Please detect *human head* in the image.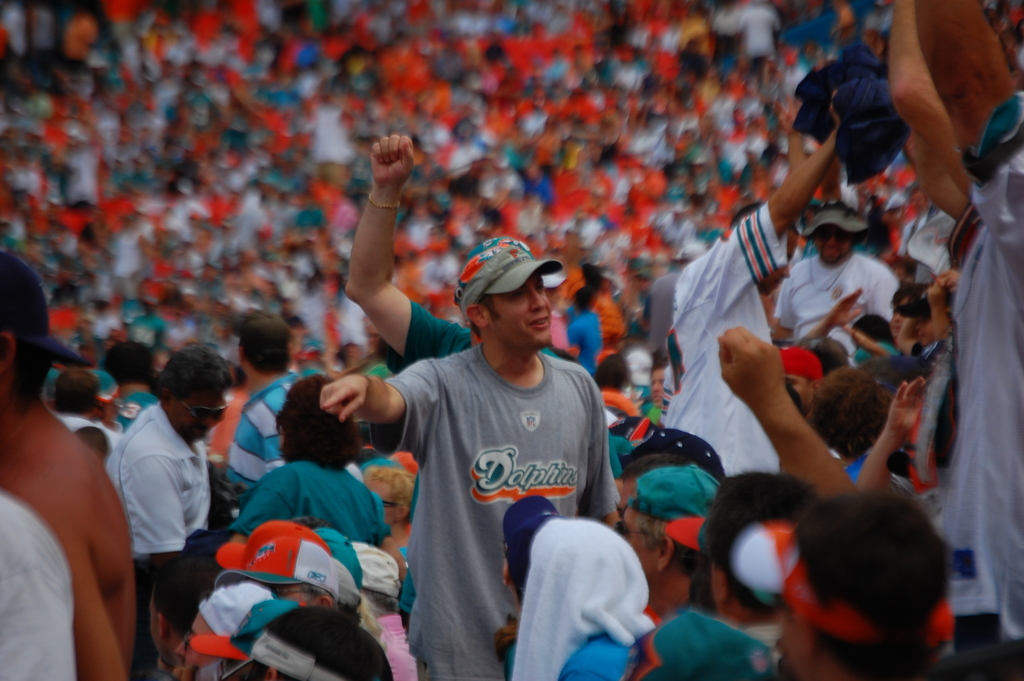
452,254,563,349.
